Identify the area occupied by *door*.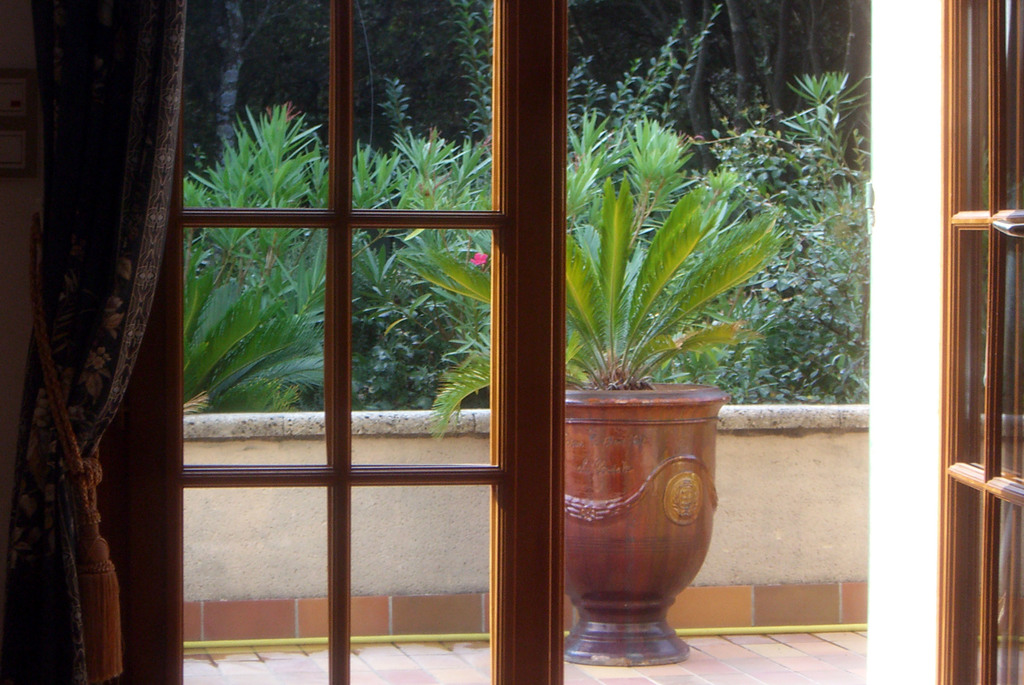
Area: bbox=(121, 0, 566, 680).
